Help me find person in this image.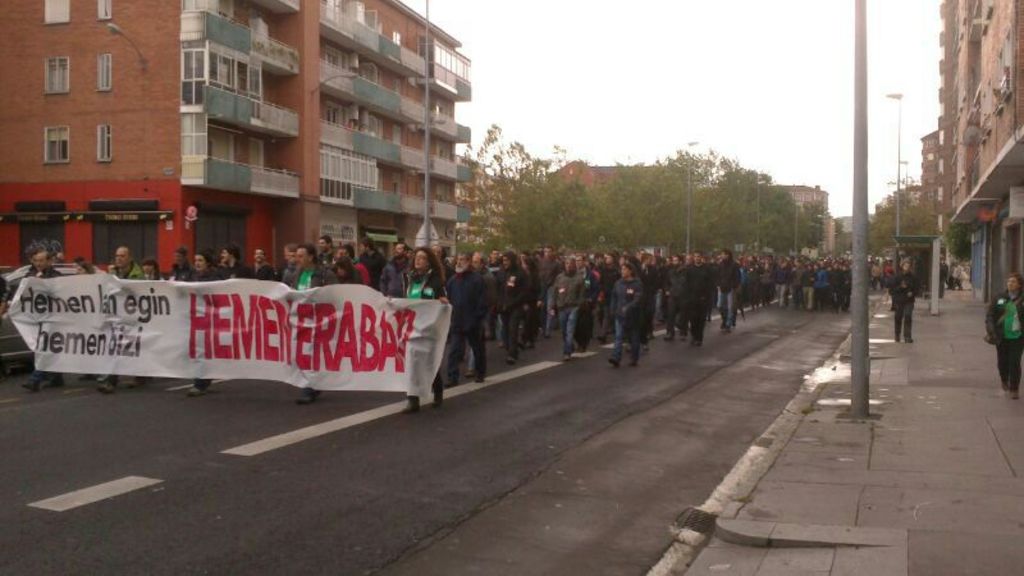
Found it: box(882, 253, 920, 343).
